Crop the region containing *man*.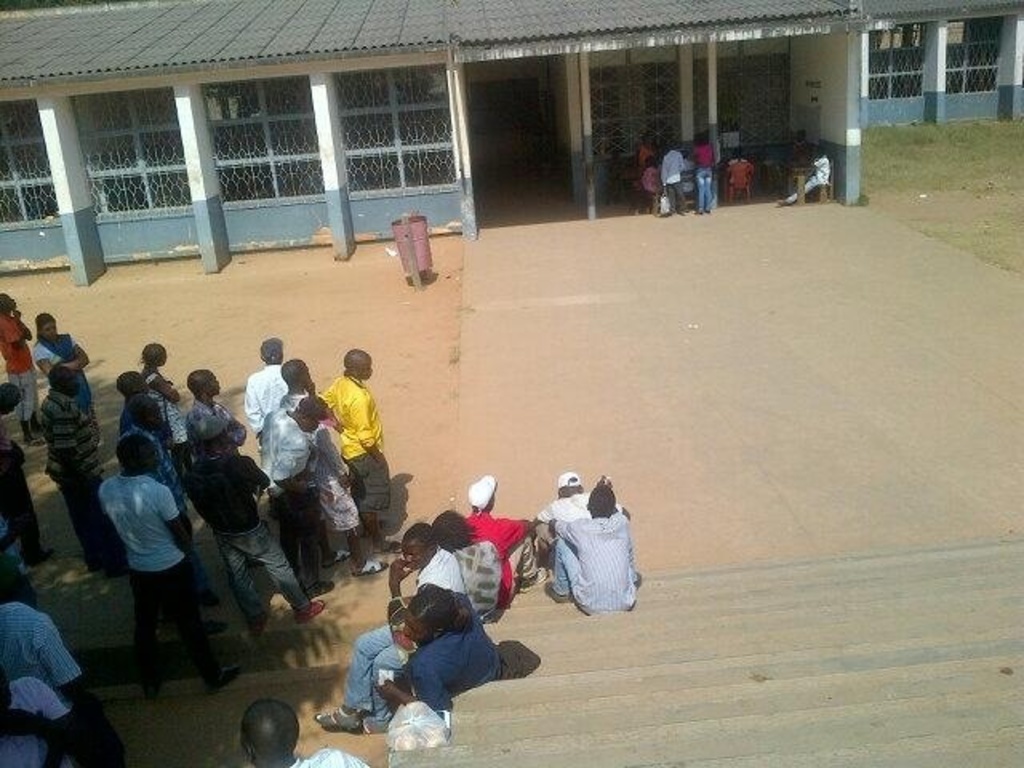
Crop region: <box>554,483,638,613</box>.
